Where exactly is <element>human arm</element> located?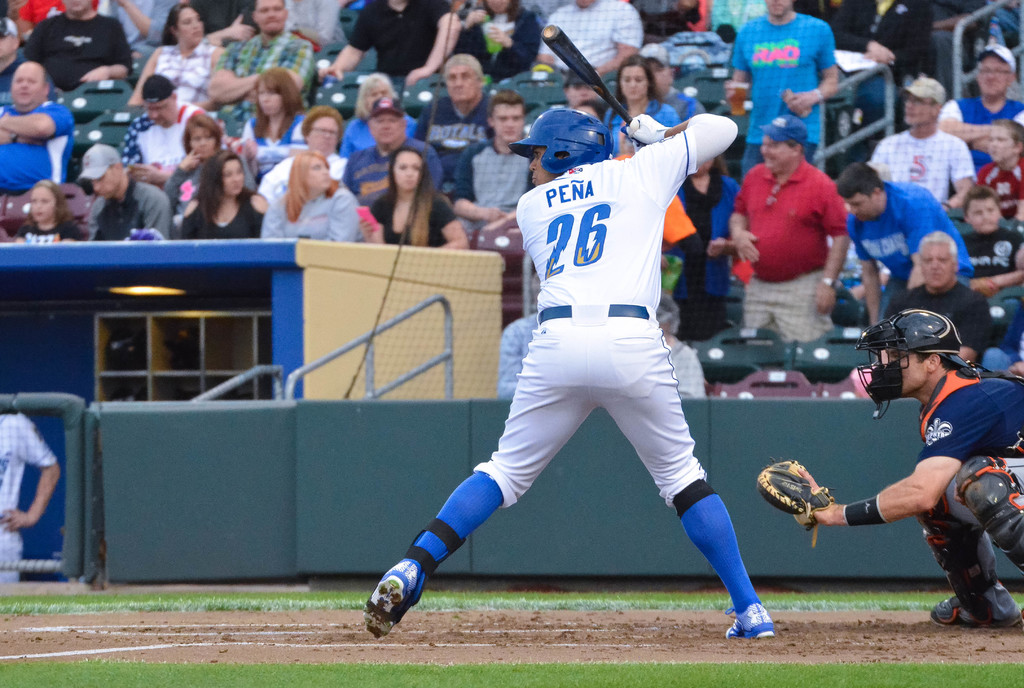
Its bounding box is [243, 136, 305, 160].
